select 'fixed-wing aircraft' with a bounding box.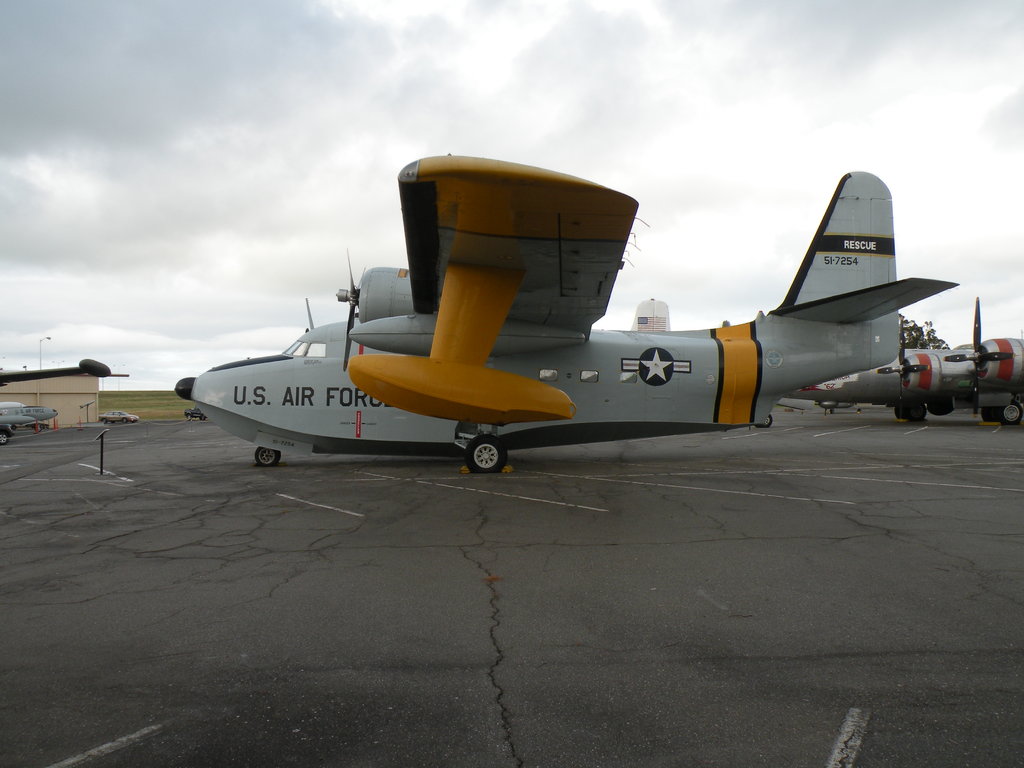
940,299,1023,430.
